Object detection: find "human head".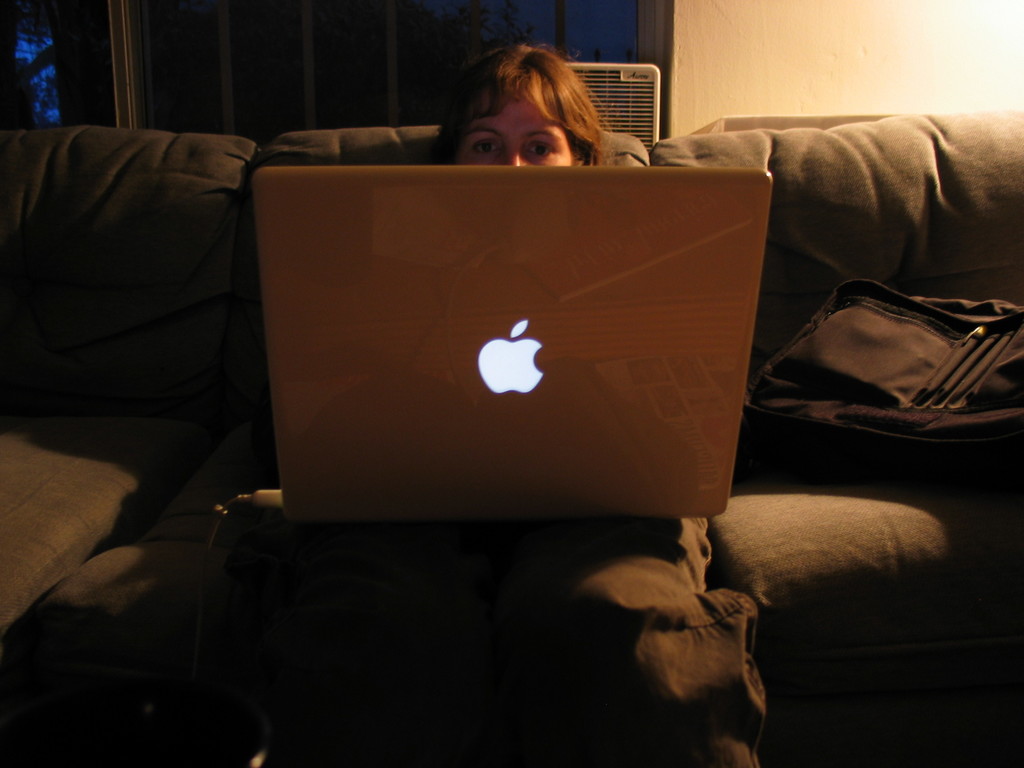
438:36:601:162.
